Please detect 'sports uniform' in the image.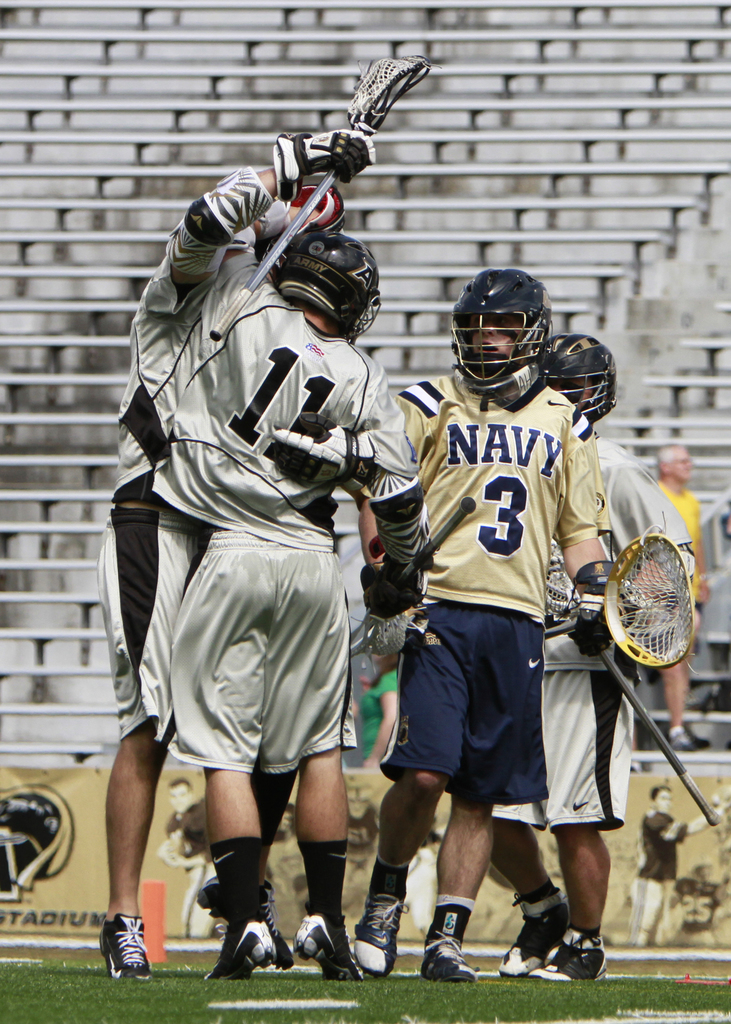
pyautogui.locateOnScreen(95, 125, 376, 976).
